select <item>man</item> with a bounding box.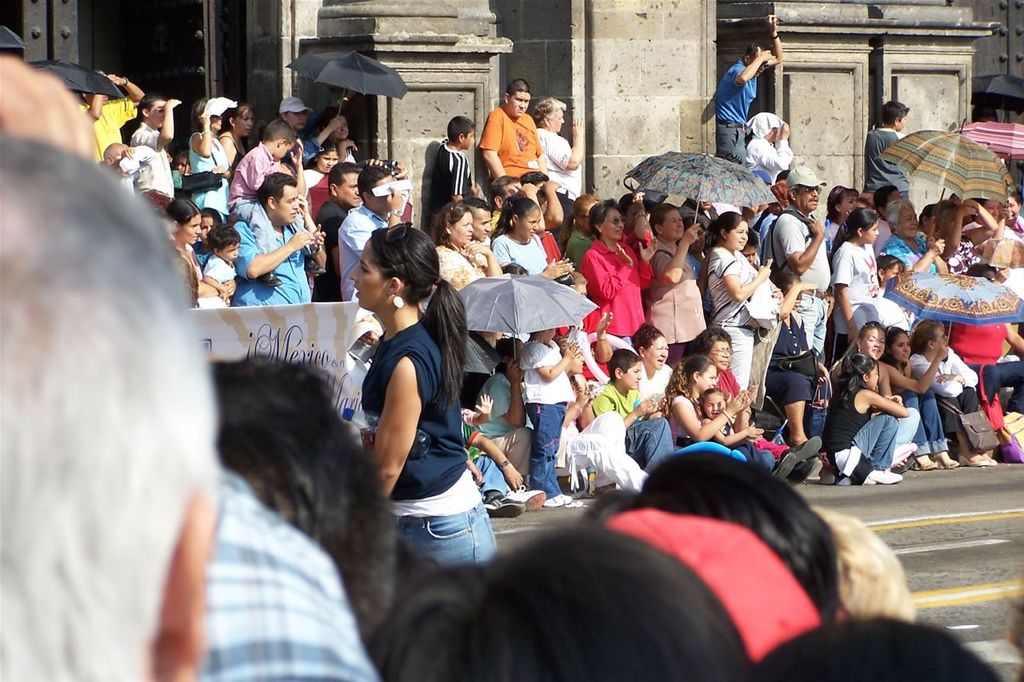
714 13 783 162.
